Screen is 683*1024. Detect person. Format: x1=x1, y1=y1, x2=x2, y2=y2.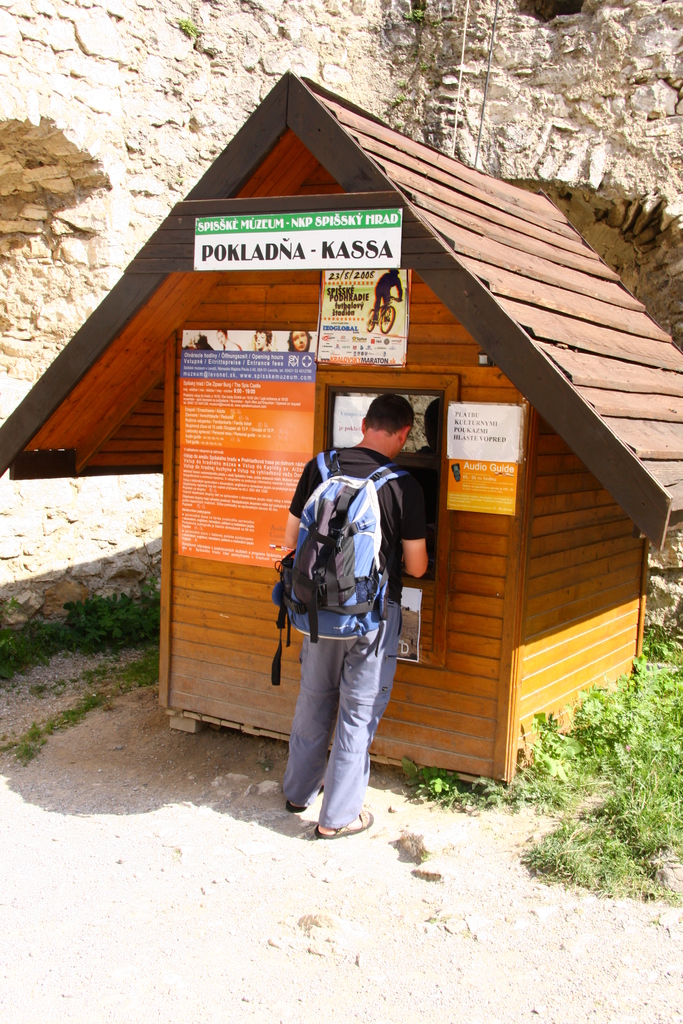
x1=281, y1=389, x2=429, y2=844.
